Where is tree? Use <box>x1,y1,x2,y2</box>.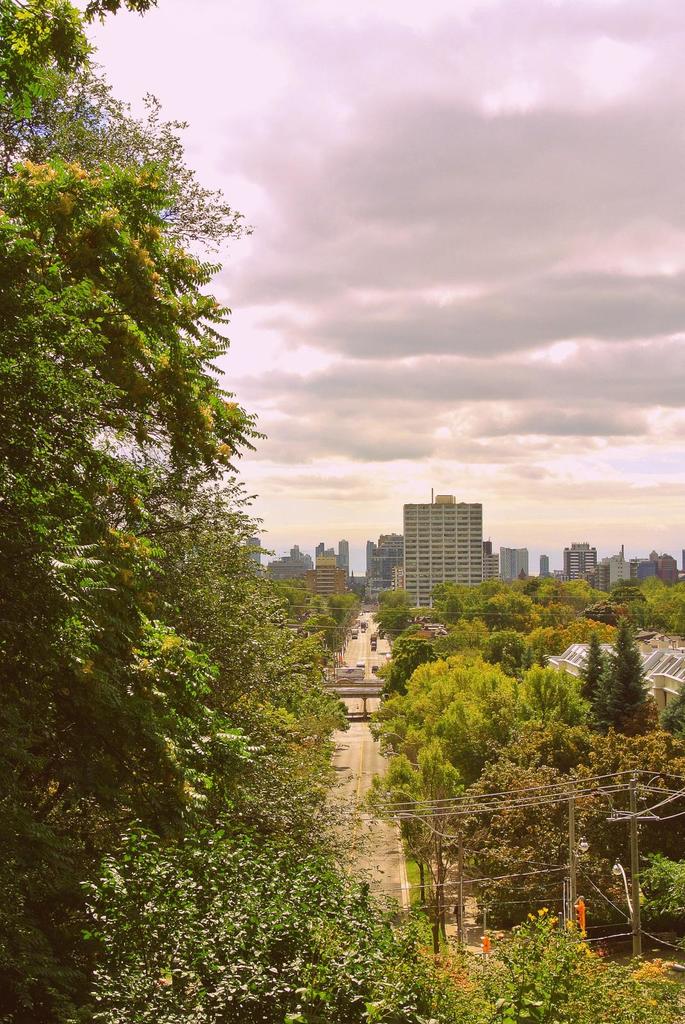
<box>555,730,684,882</box>.
